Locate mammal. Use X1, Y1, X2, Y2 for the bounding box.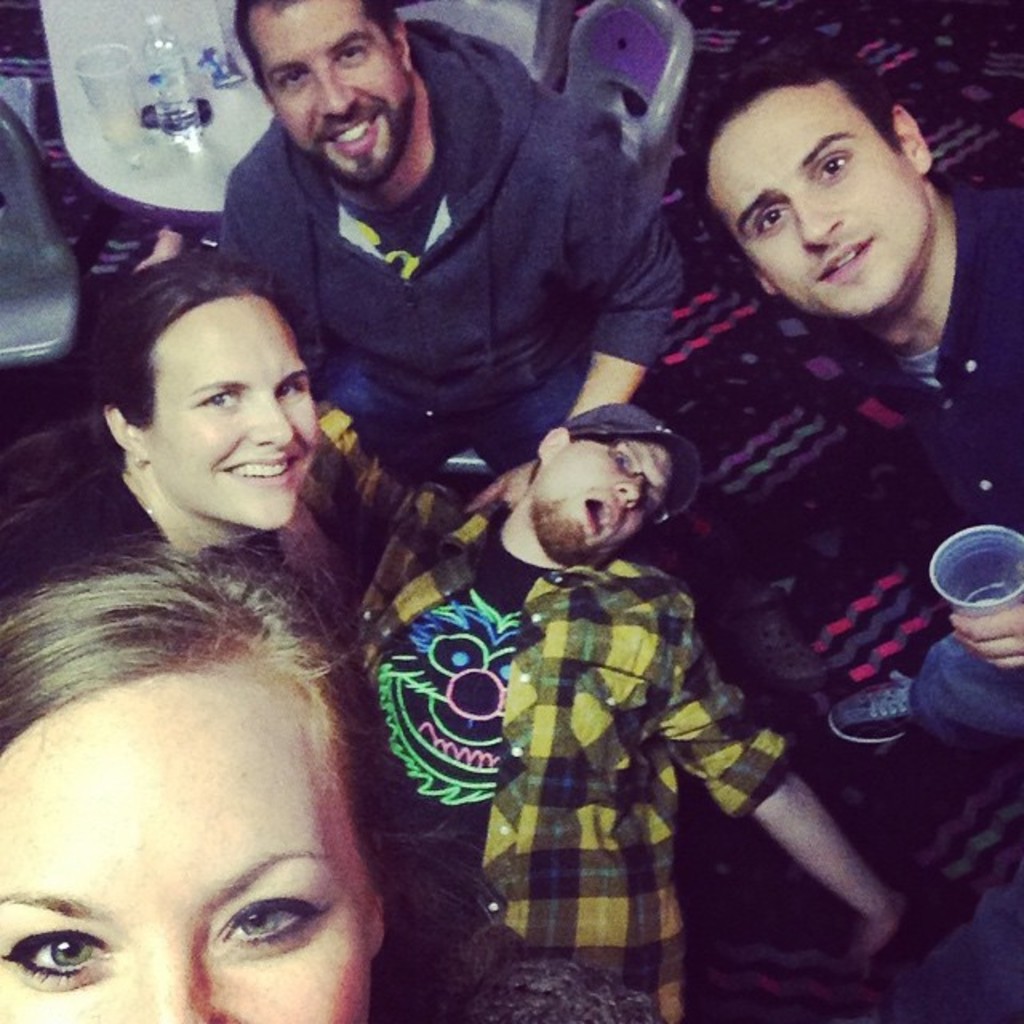
131, 221, 912, 1022.
